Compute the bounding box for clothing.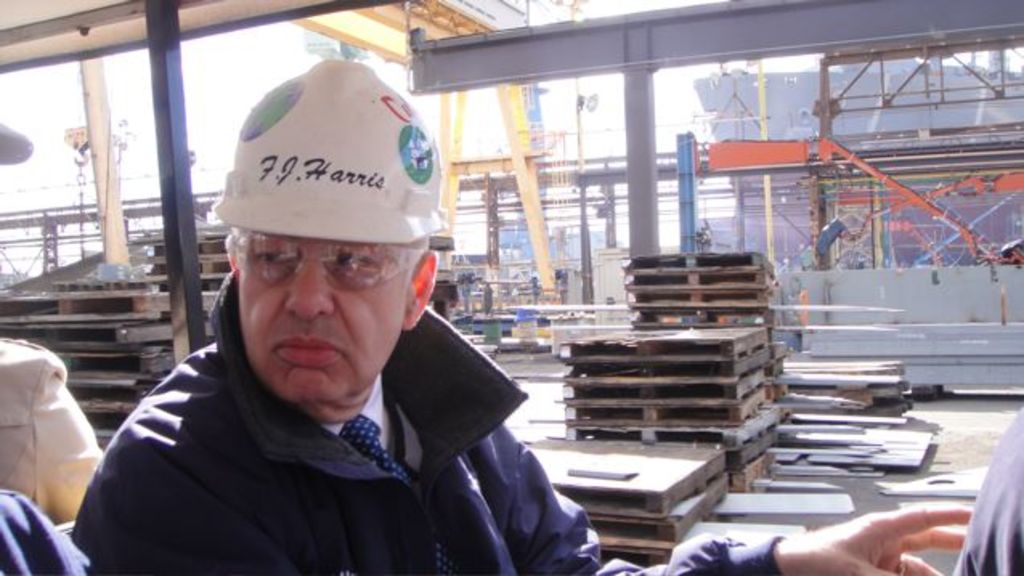
x1=0 y1=340 x2=111 y2=521.
